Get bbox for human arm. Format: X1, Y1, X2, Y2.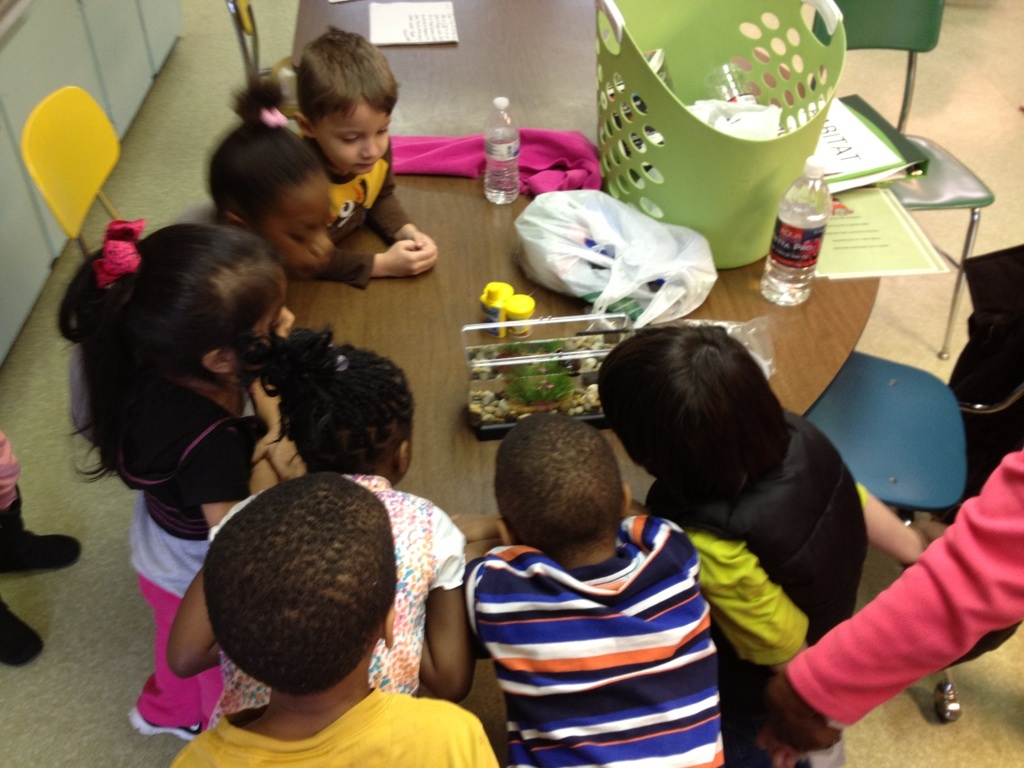
167, 732, 229, 767.
